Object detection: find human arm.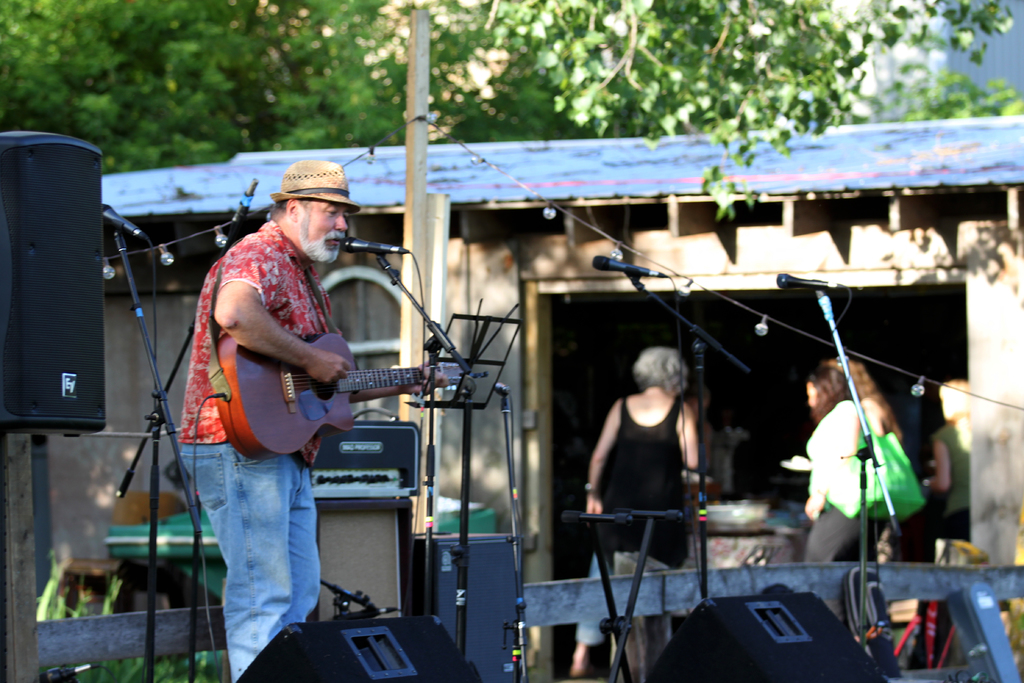
(349,360,452,403).
